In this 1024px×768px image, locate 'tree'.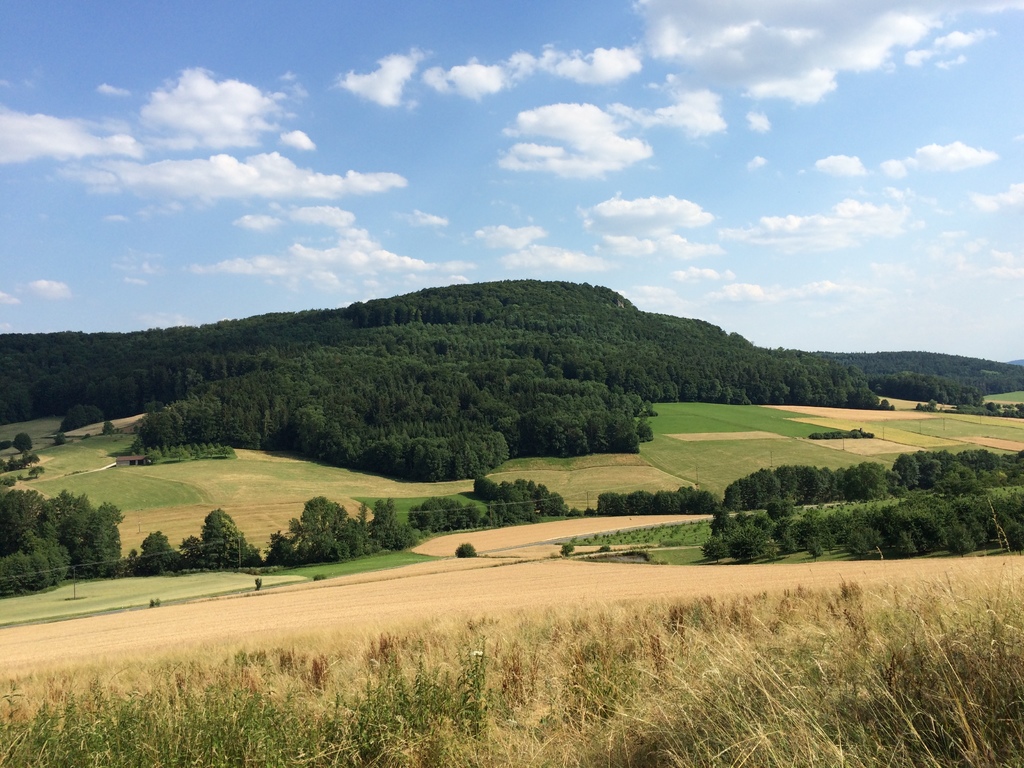
Bounding box: box=[470, 474, 567, 527].
